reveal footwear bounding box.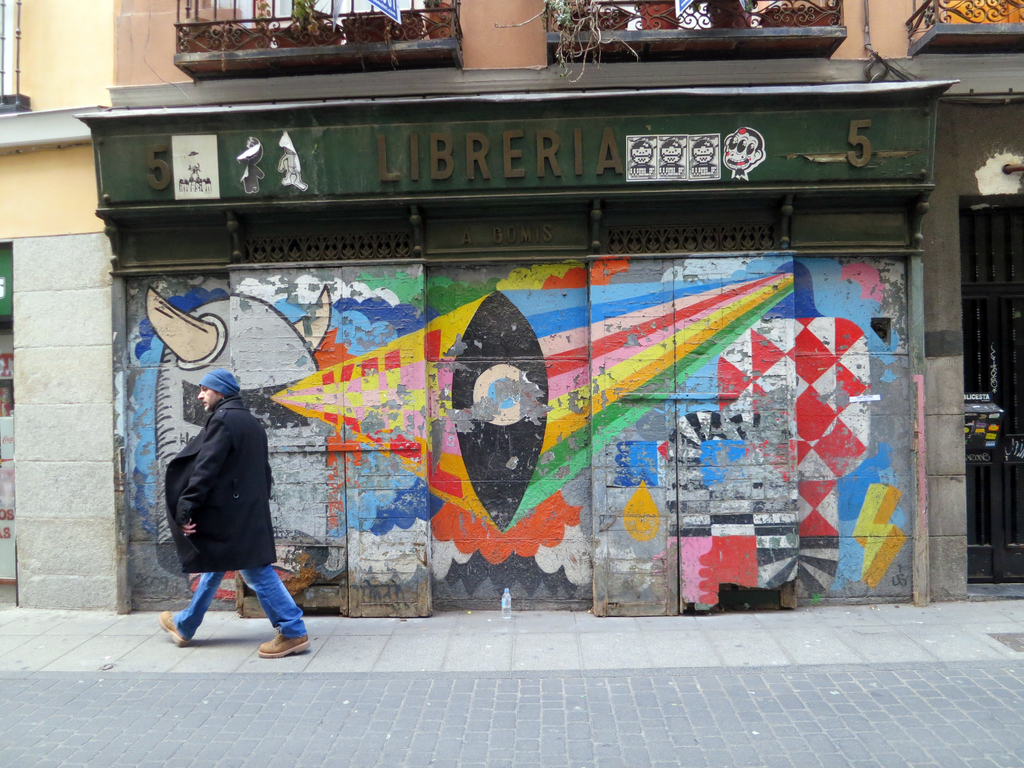
Revealed: 162,607,188,651.
